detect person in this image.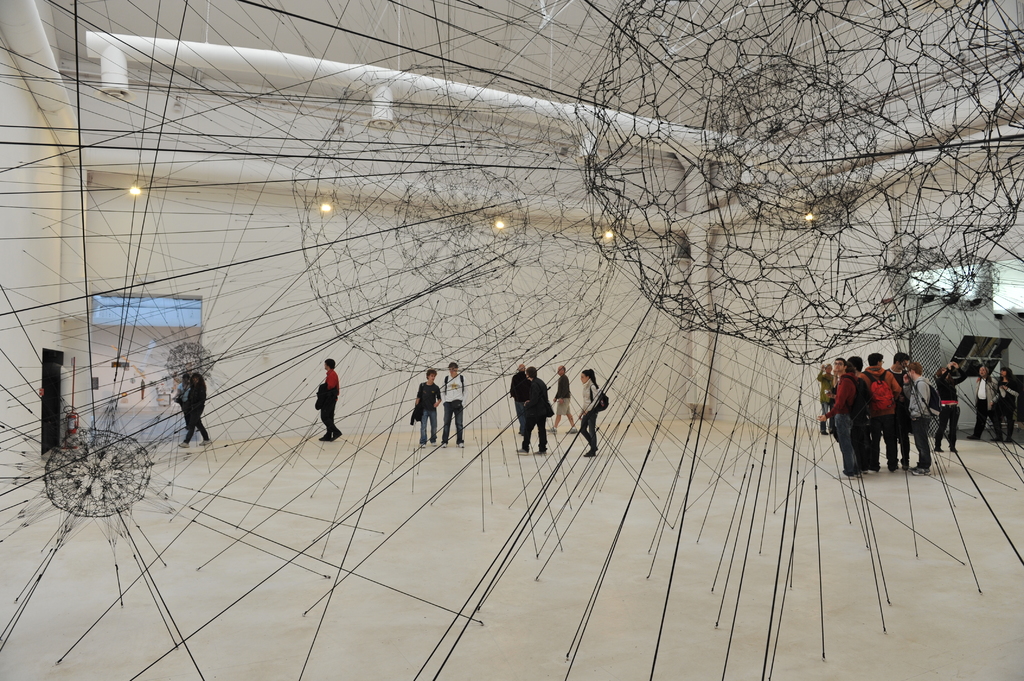
Detection: x1=832, y1=359, x2=847, y2=381.
